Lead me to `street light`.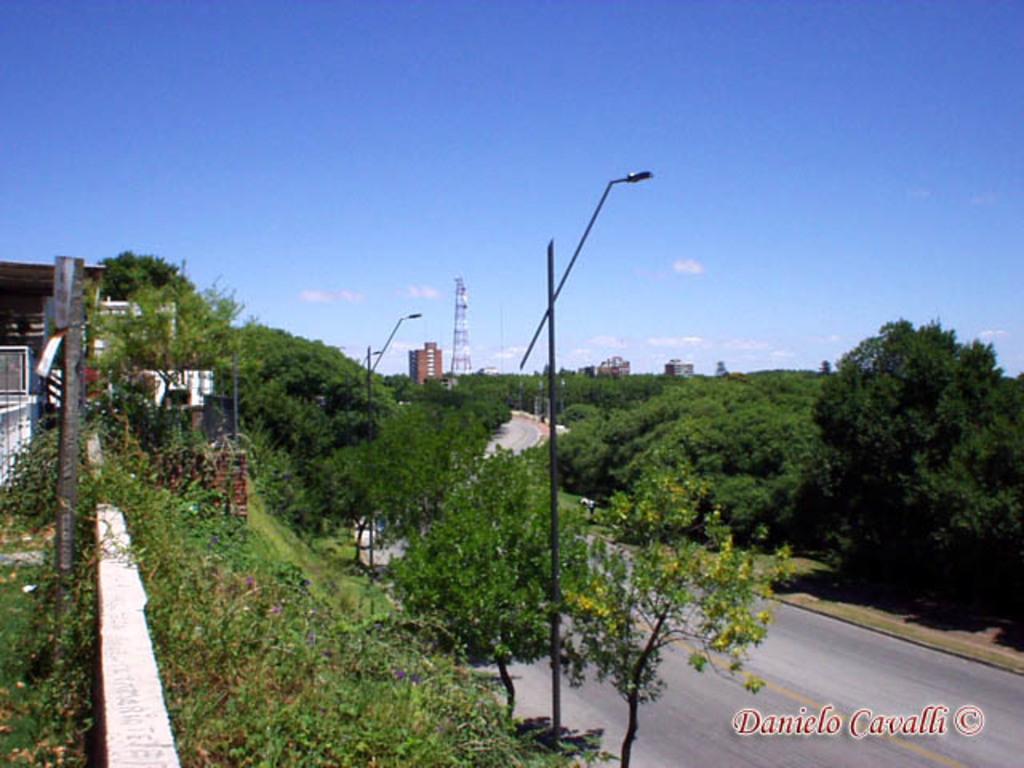
Lead to 355 310 424 582.
